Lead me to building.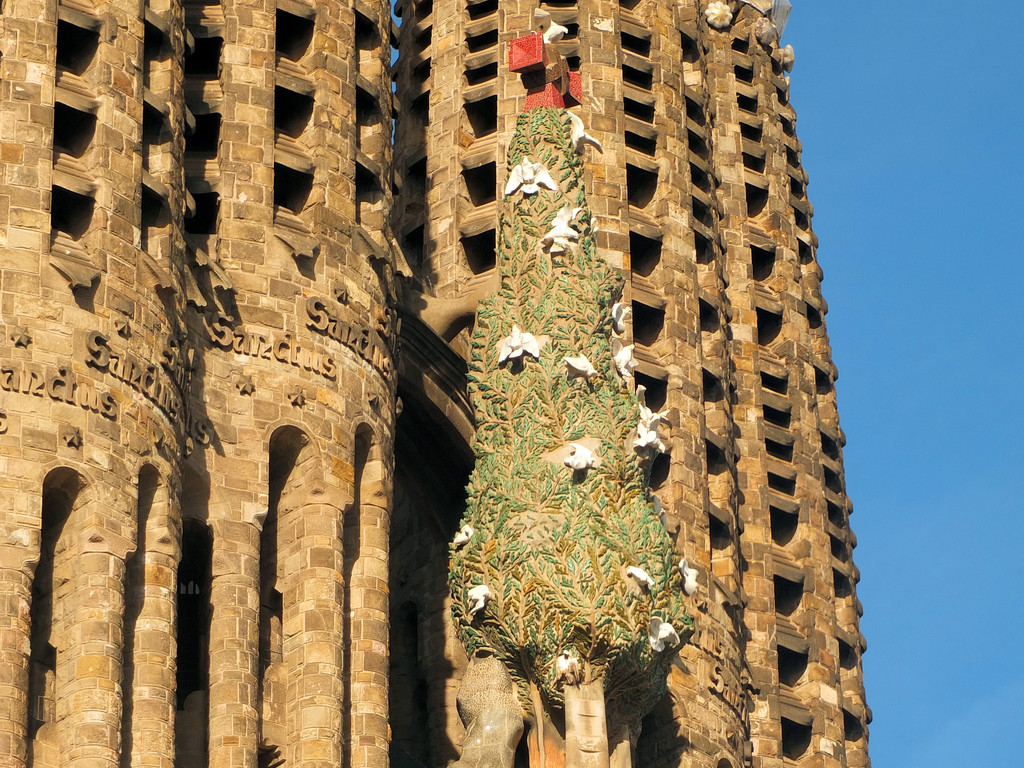
Lead to [0, 0, 876, 767].
